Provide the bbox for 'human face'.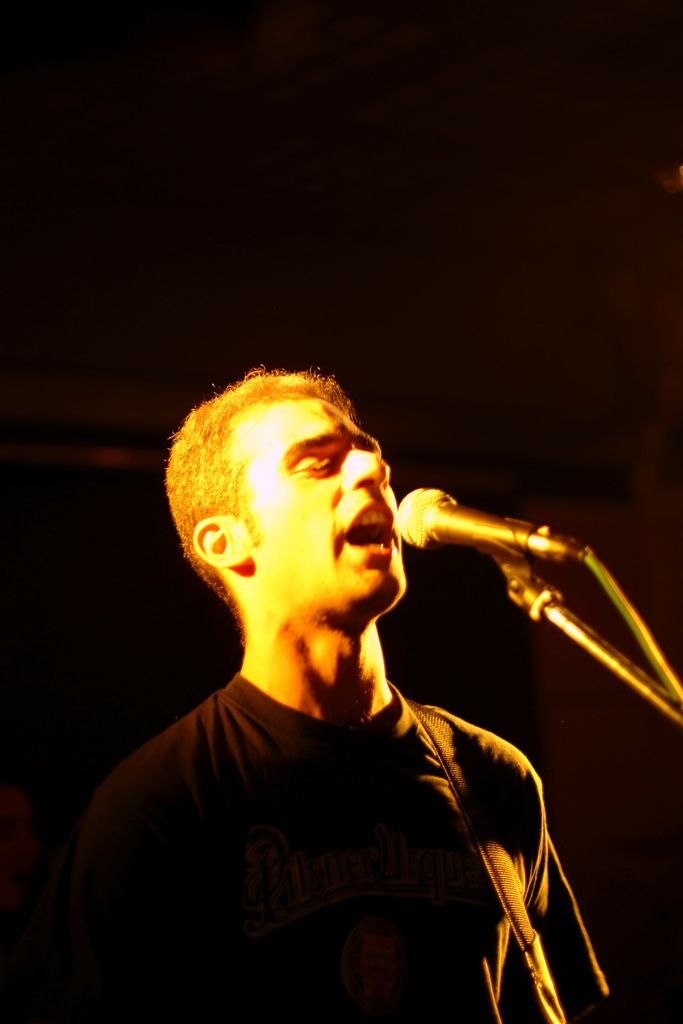
l=243, t=404, r=404, b=602.
